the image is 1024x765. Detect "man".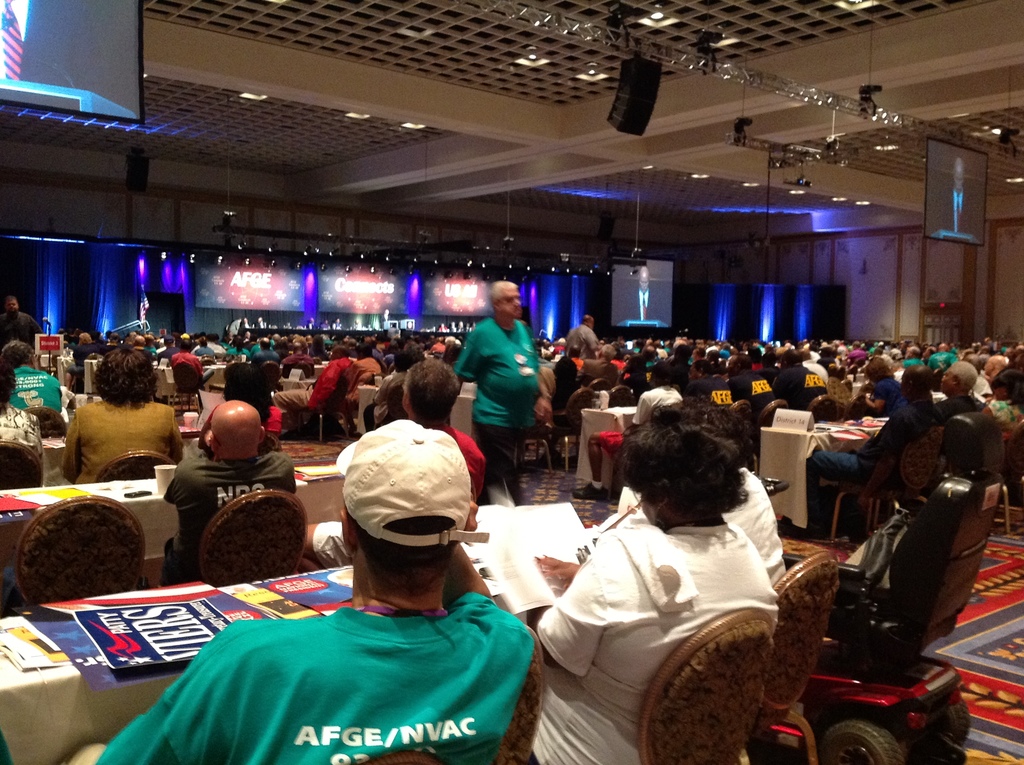
Detection: BBox(132, 334, 145, 351).
